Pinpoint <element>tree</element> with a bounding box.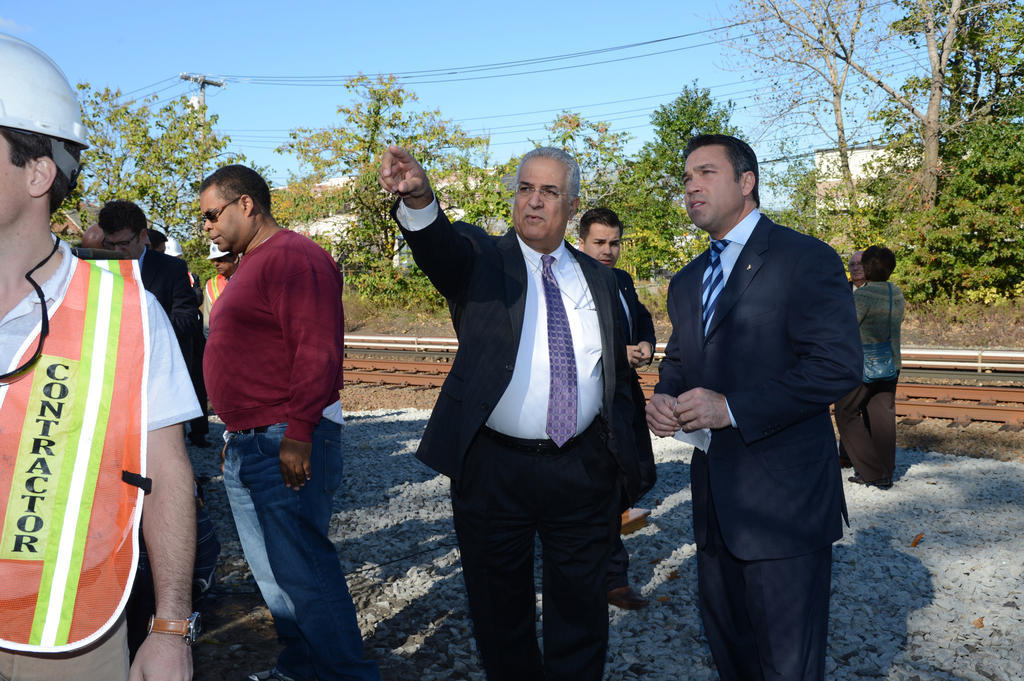
bbox=(532, 103, 637, 243).
